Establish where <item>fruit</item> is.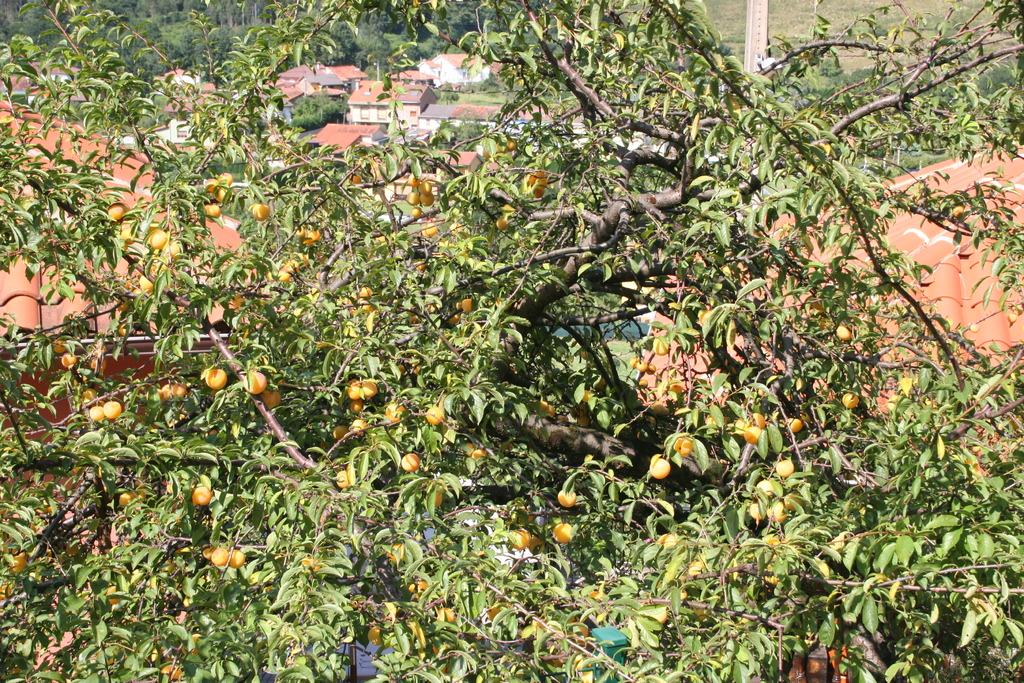
Established at locate(468, 445, 488, 462).
